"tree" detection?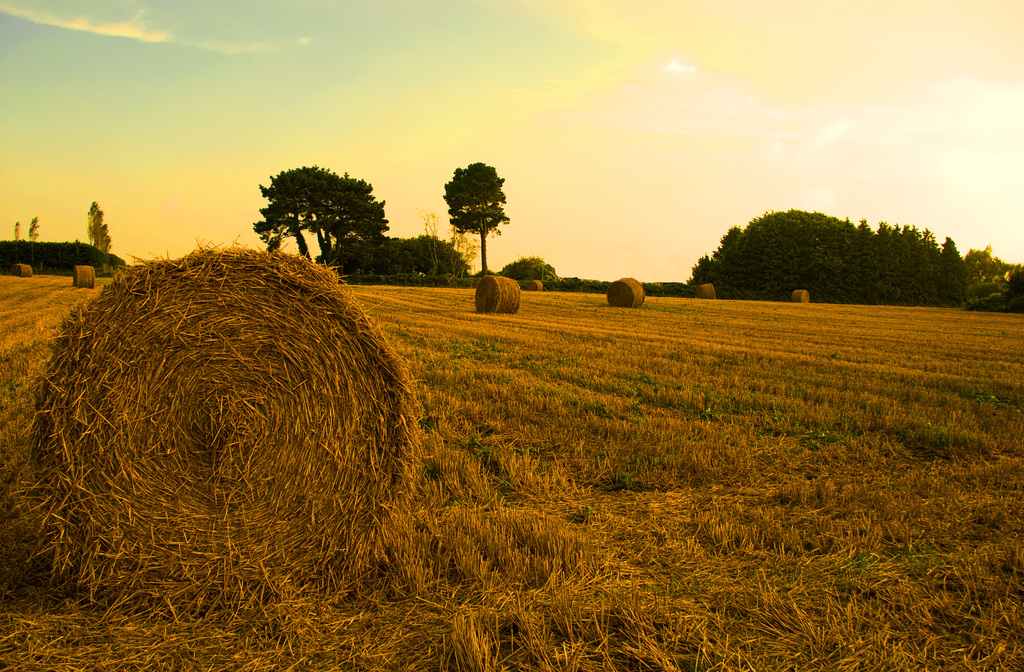
{"left": 941, "top": 236, "right": 967, "bottom": 307}
